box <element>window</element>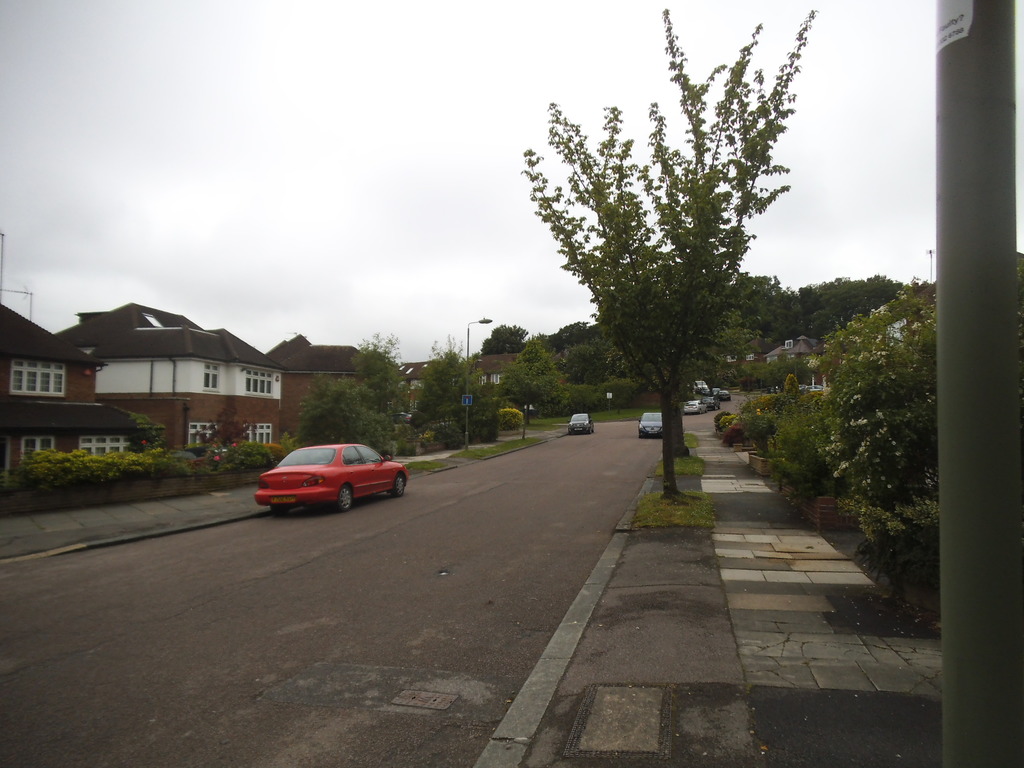
{"left": 188, "top": 420, "right": 218, "bottom": 449}
